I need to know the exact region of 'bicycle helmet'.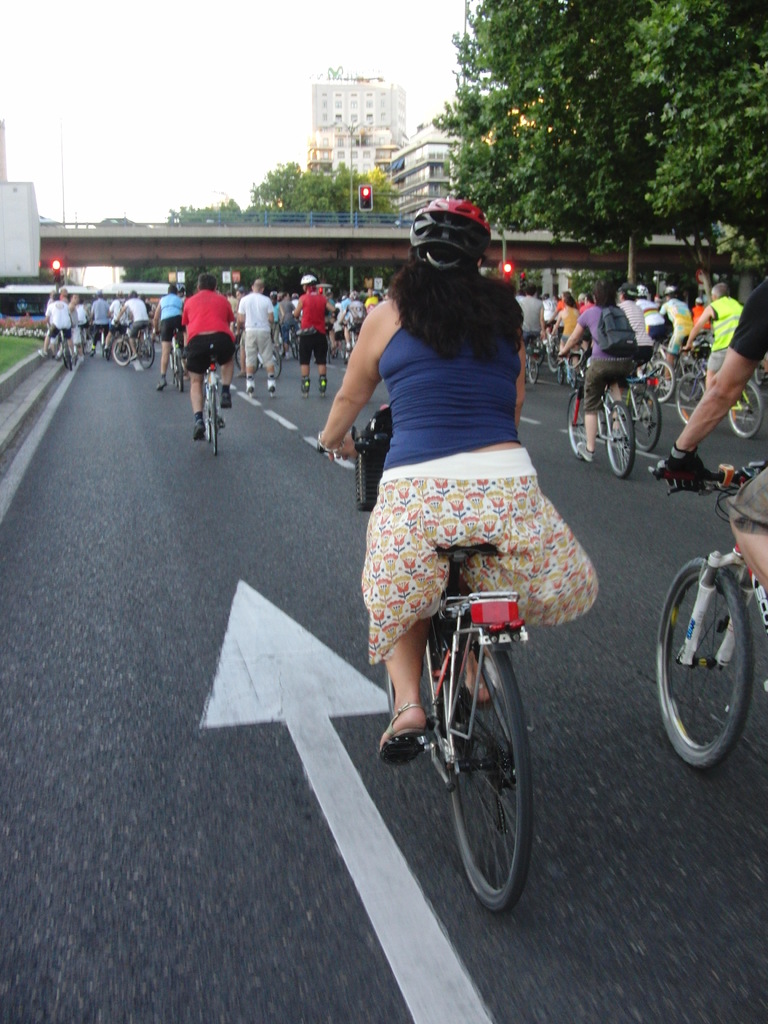
Region: Rect(408, 195, 497, 269).
